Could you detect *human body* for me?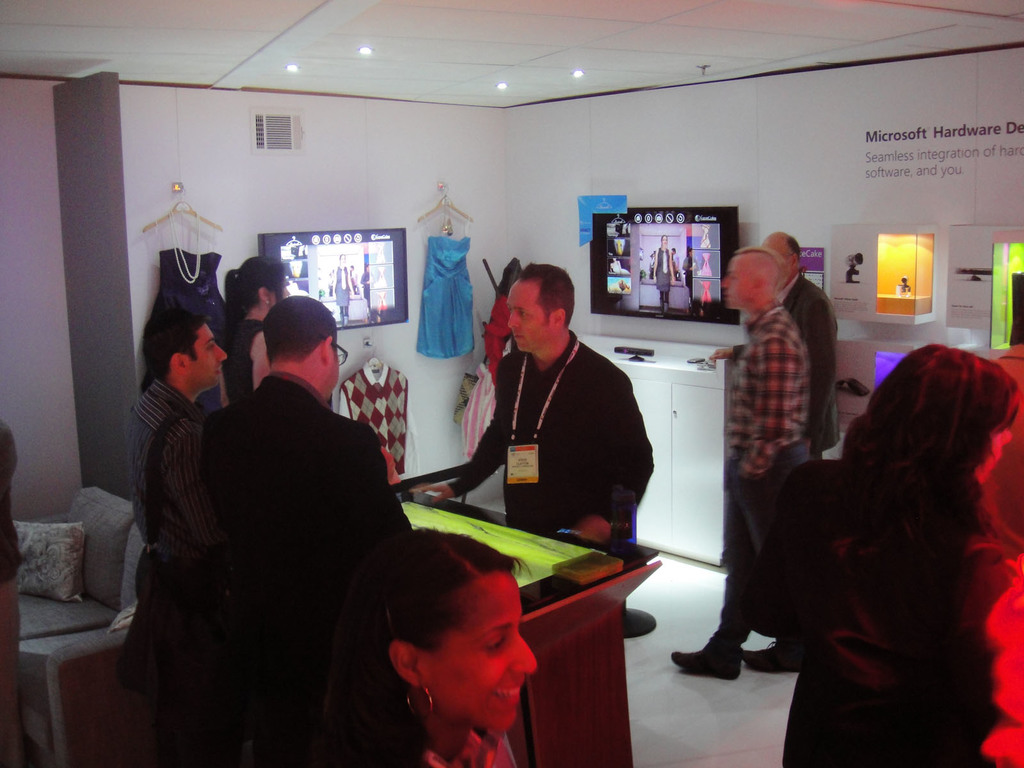
Detection result: {"left": 0, "top": 417, "right": 28, "bottom": 767}.
